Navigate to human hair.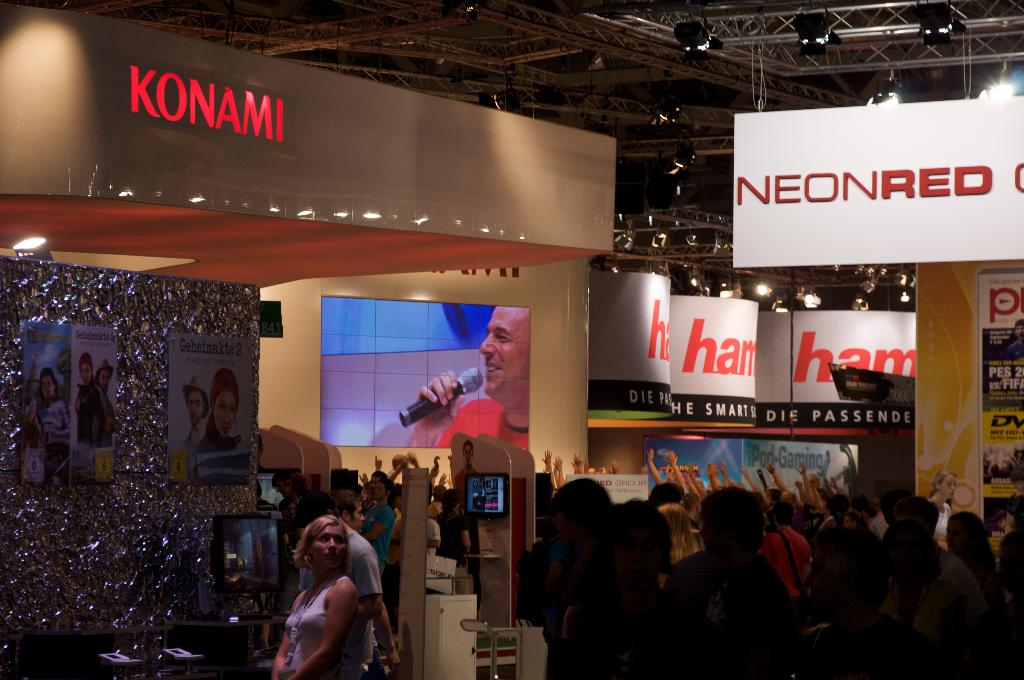
Navigation target: {"left": 42, "top": 366, "right": 61, "bottom": 400}.
